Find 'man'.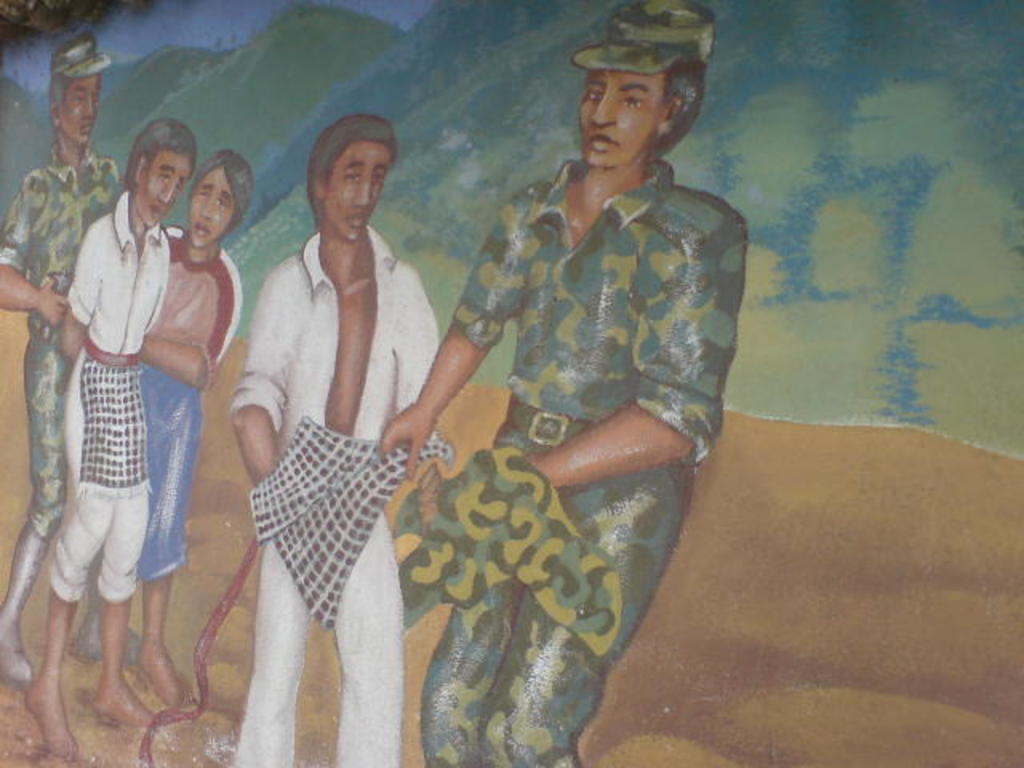
[378, 0, 752, 766].
